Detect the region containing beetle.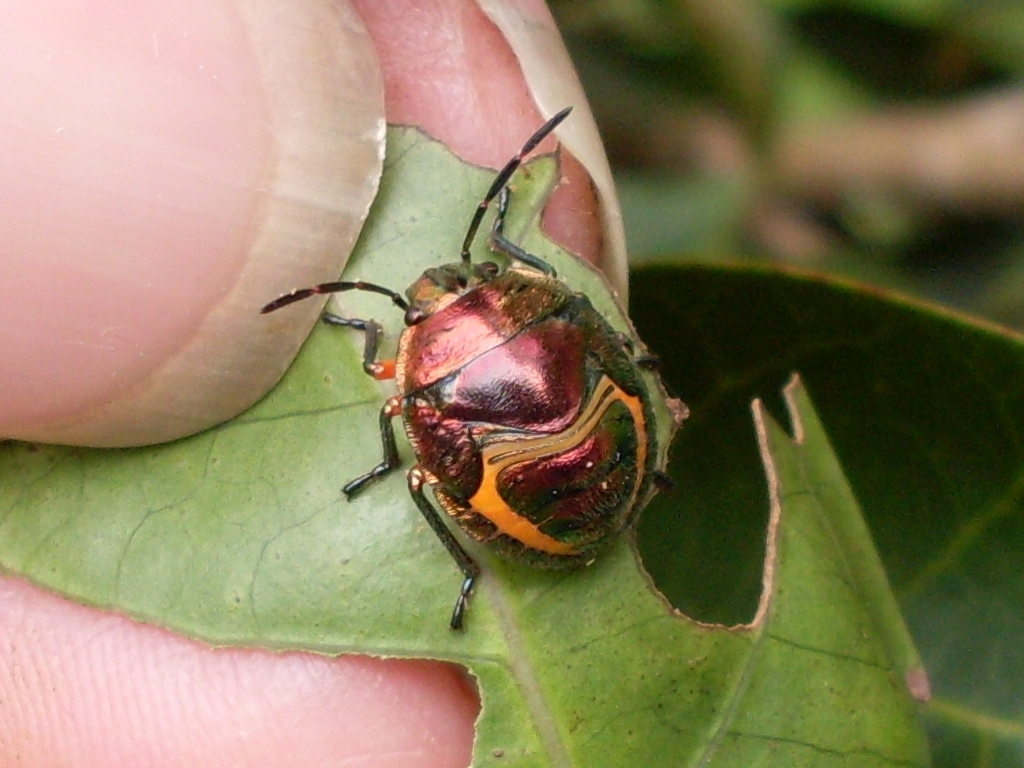
{"x1": 269, "y1": 128, "x2": 693, "y2": 647}.
